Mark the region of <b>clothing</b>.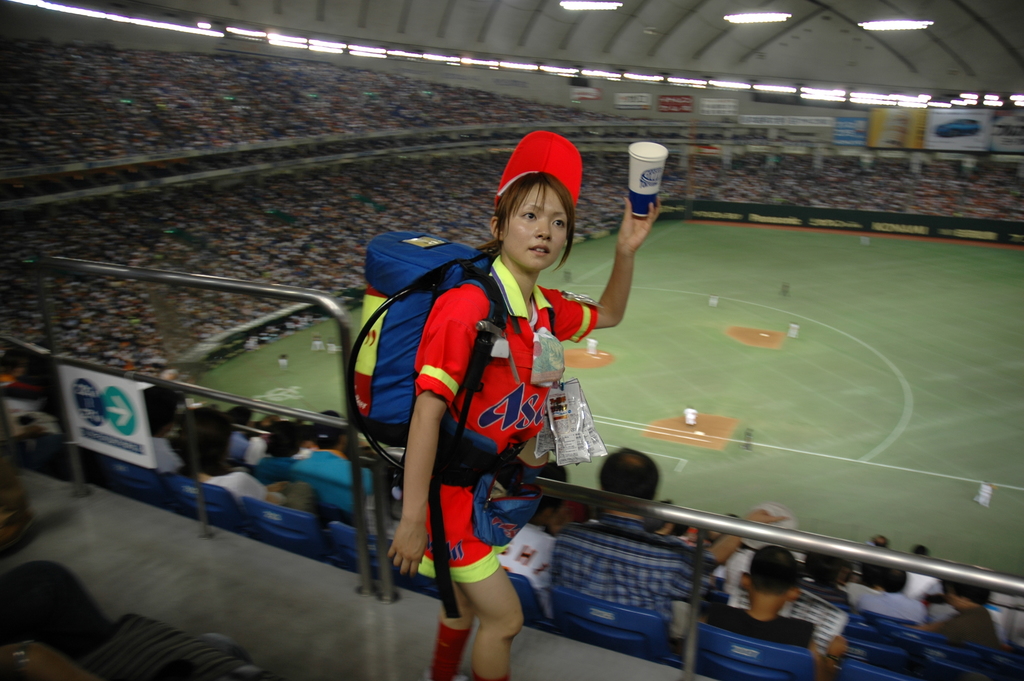
Region: box(801, 582, 855, 605).
